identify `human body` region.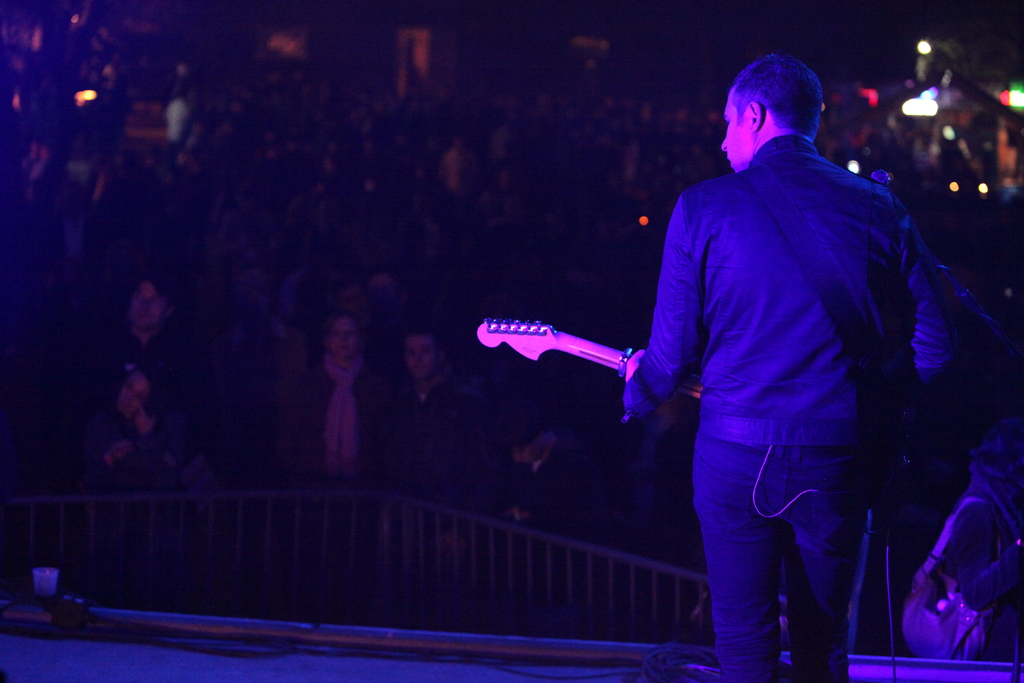
Region: [622, 40, 995, 682].
